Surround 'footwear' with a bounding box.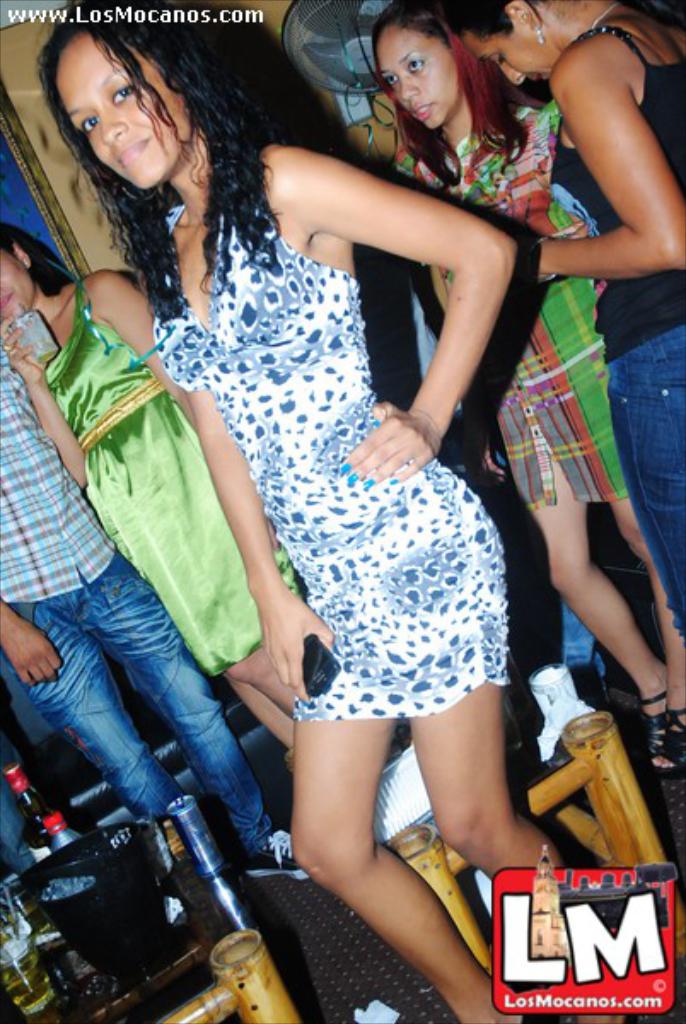
(654, 691, 684, 777).
